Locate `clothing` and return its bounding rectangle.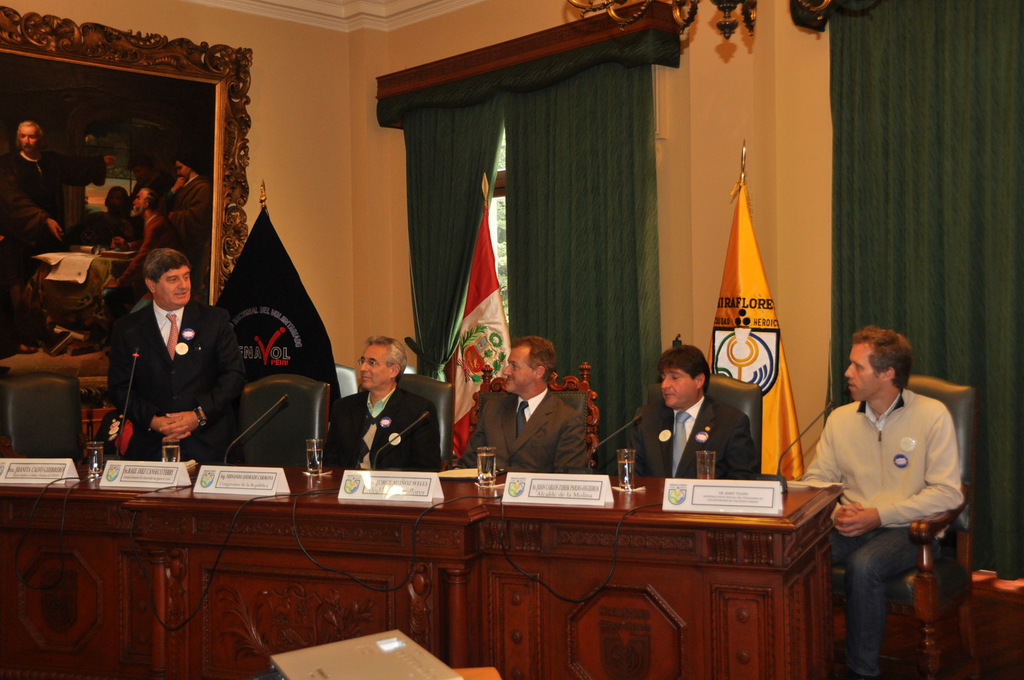
(left=325, top=382, right=445, bottom=472).
